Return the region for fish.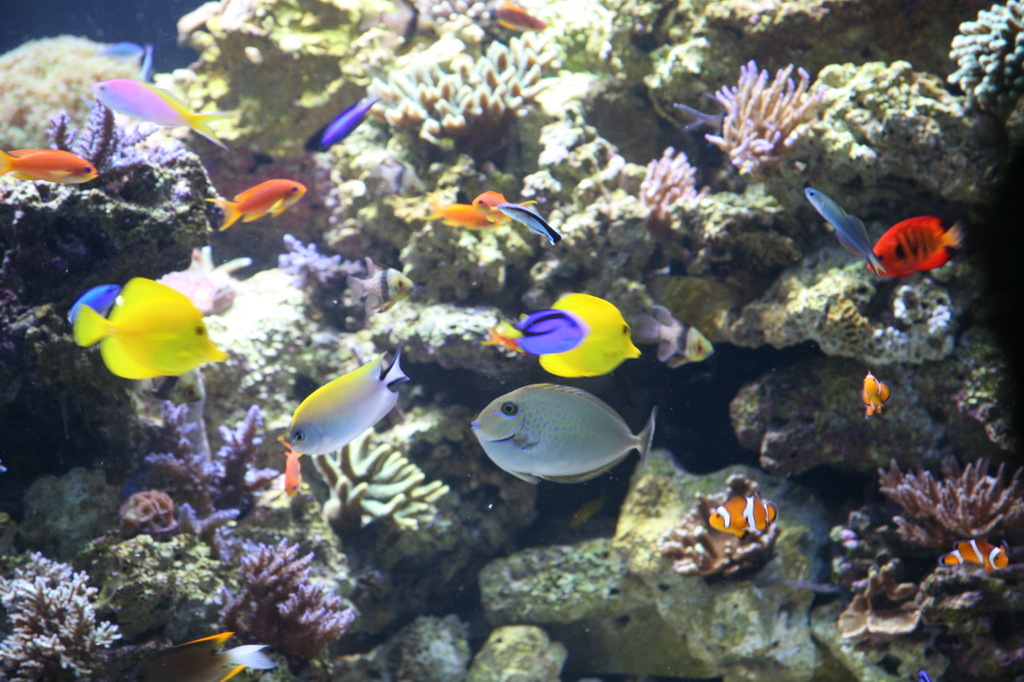
Rect(810, 183, 879, 279).
